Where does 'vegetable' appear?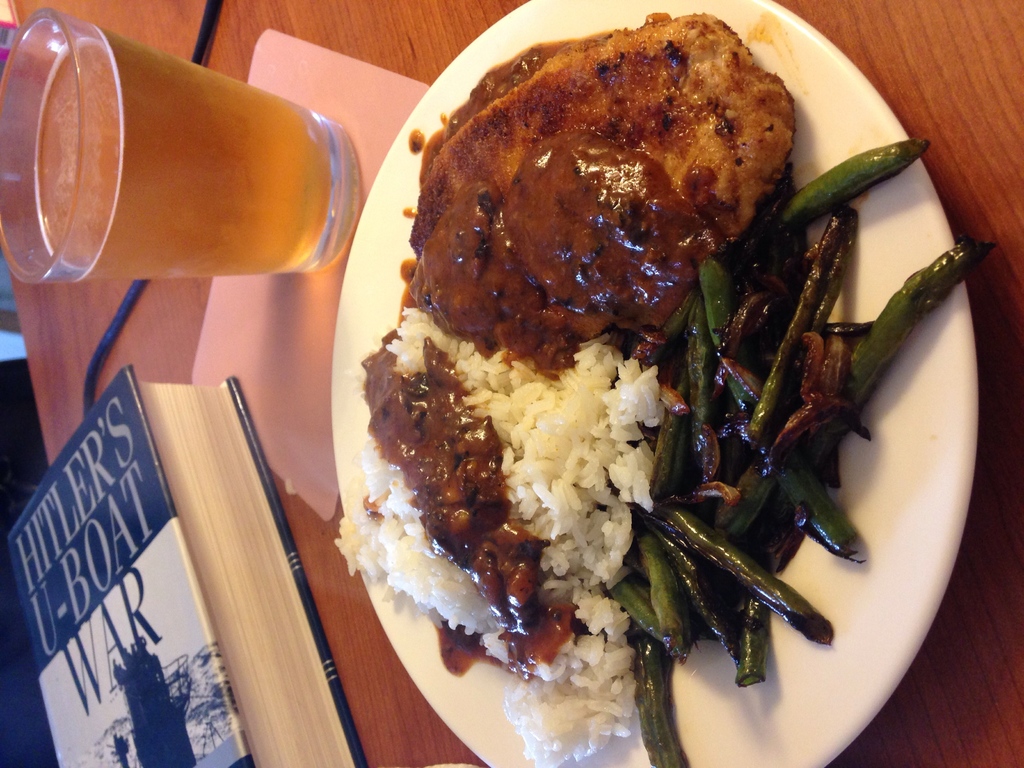
Appears at crop(817, 117, 916, 237).
